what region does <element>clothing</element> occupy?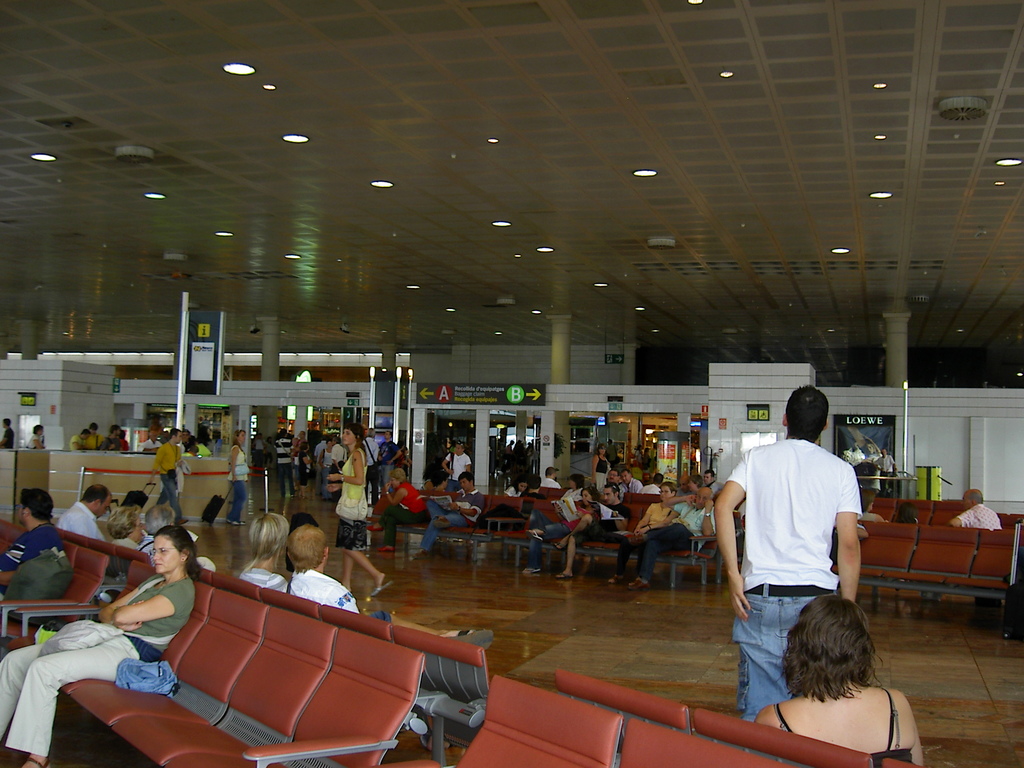
(577, 497, 629, 543).
